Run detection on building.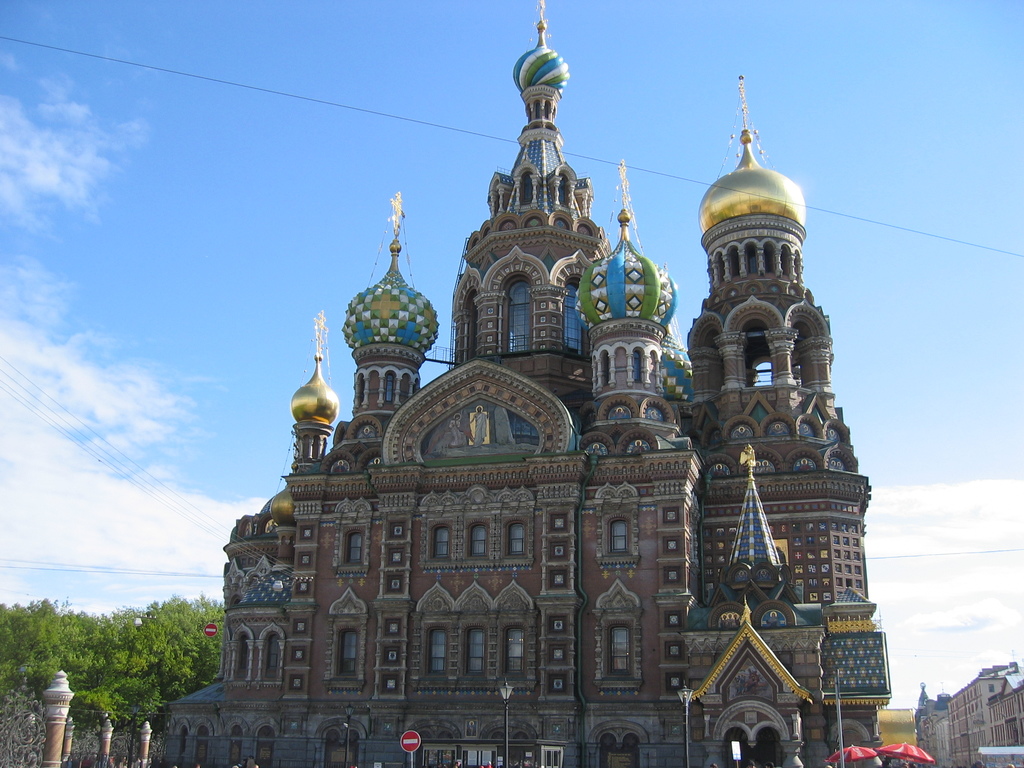
Result: box(915, 662, 1023, 767).
